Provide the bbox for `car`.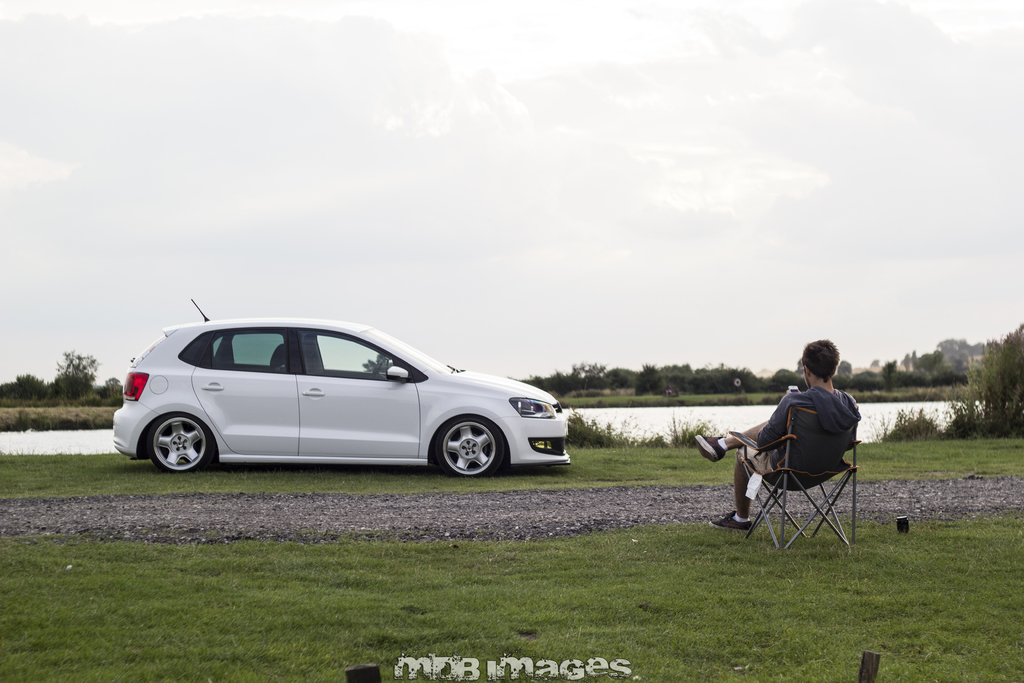
crop(110, 297, 575, 478).
